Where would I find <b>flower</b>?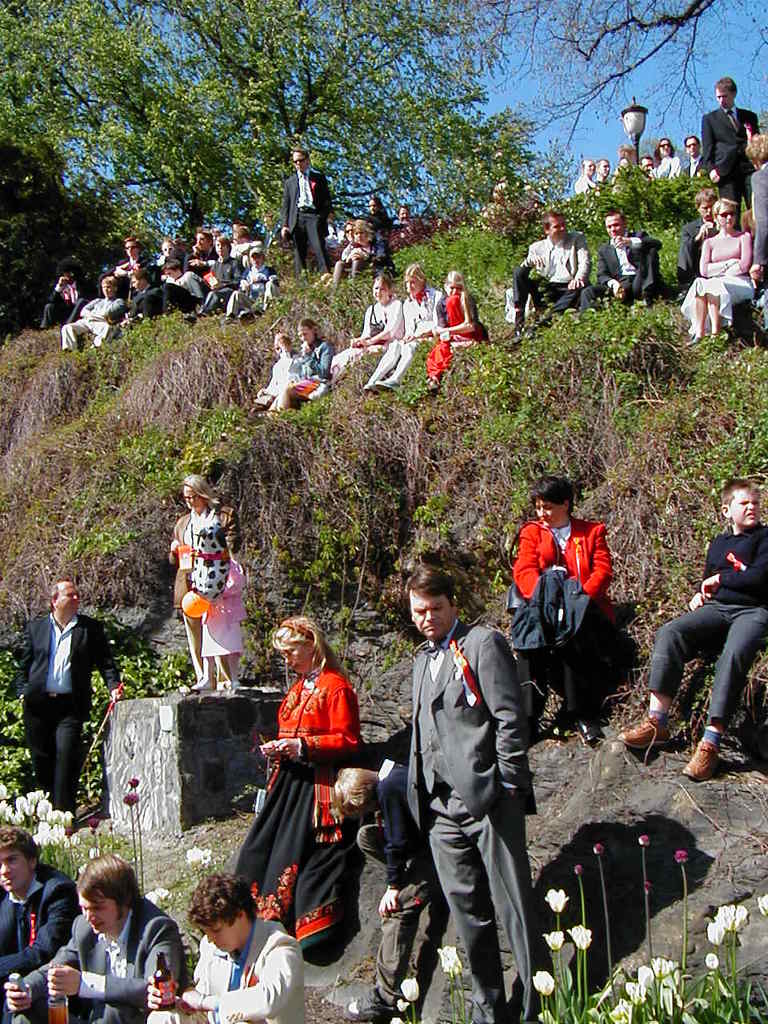
At (x1=575, y1=861, x2=584, y2=876).
